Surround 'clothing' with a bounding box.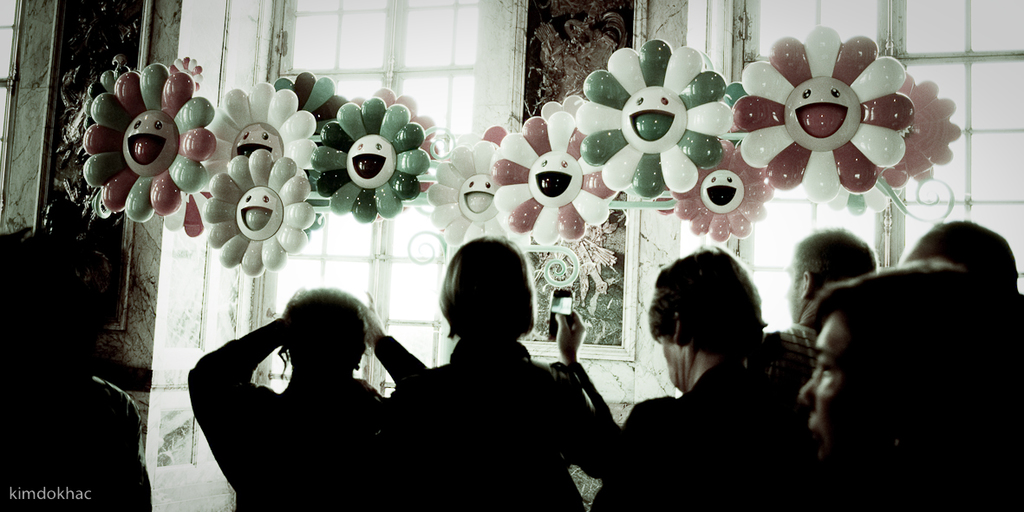
<bbox>3, 362, 155, 511</bbox>.
